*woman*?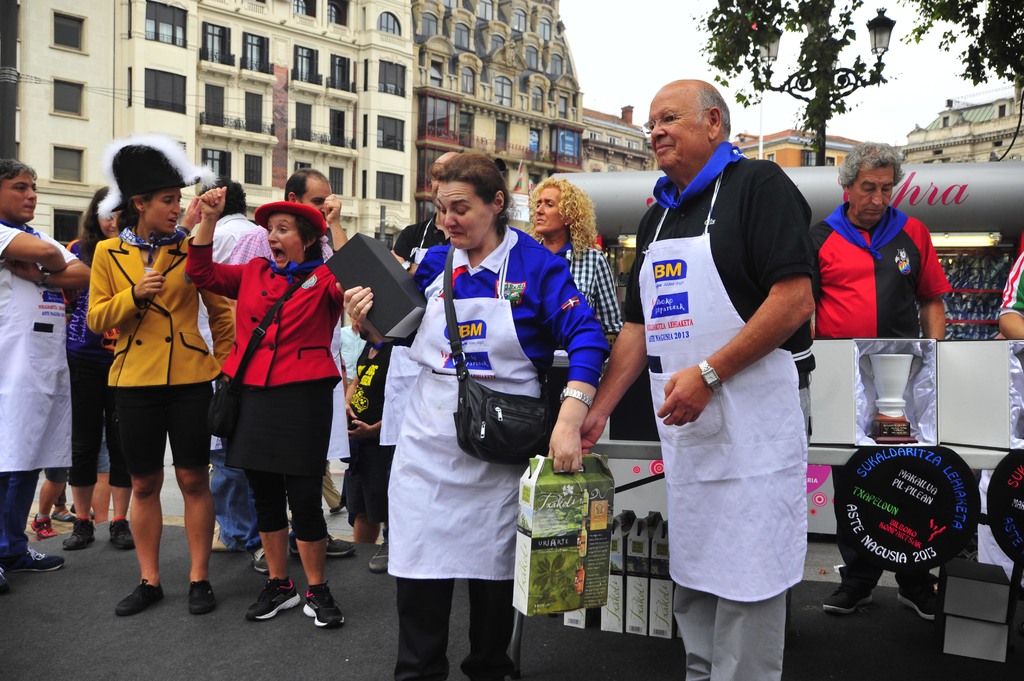
bbox=[198, 200, 358, 623]
